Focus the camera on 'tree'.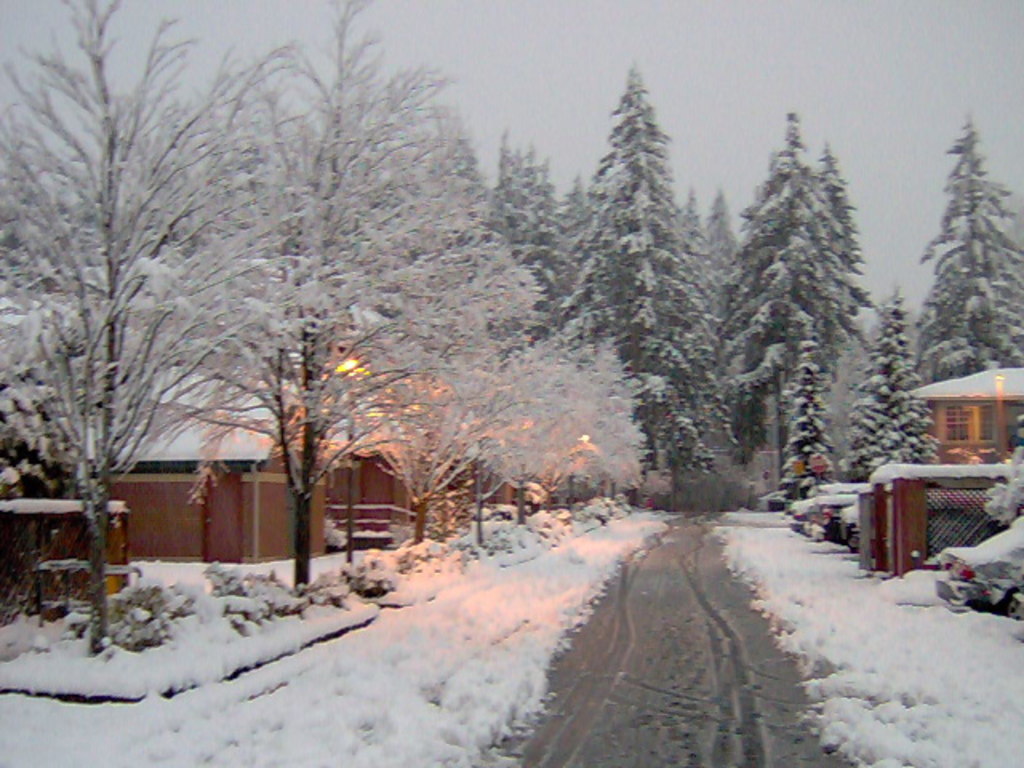
Focus region: detection(701, 198, 750, 365).
